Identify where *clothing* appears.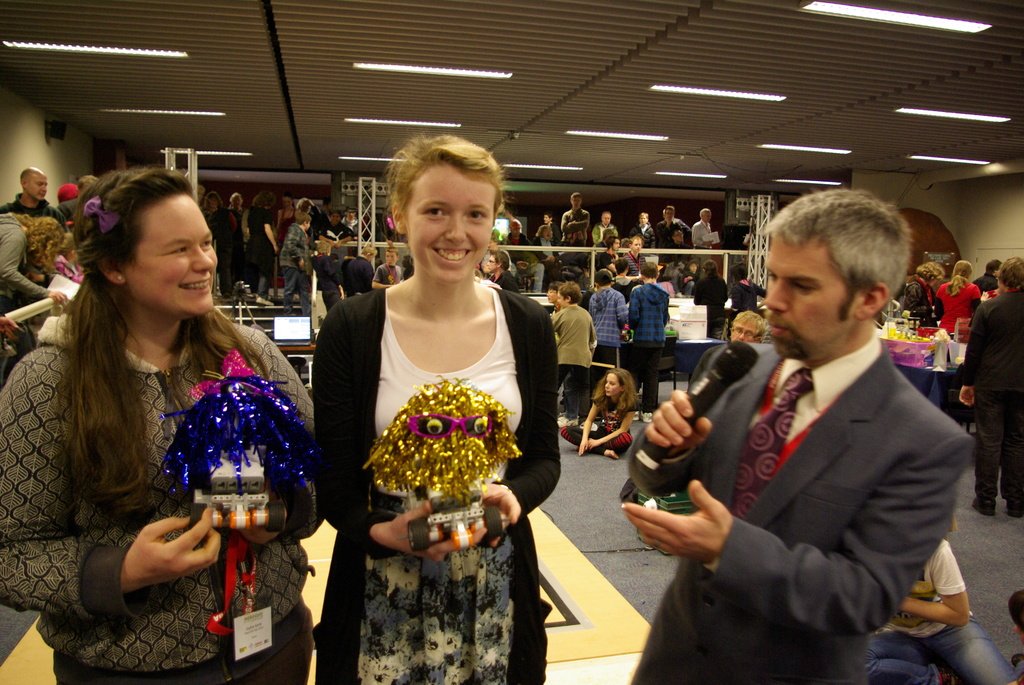
Appears at pyautogui.locateOnScreen(0, 209, 54, 313).
